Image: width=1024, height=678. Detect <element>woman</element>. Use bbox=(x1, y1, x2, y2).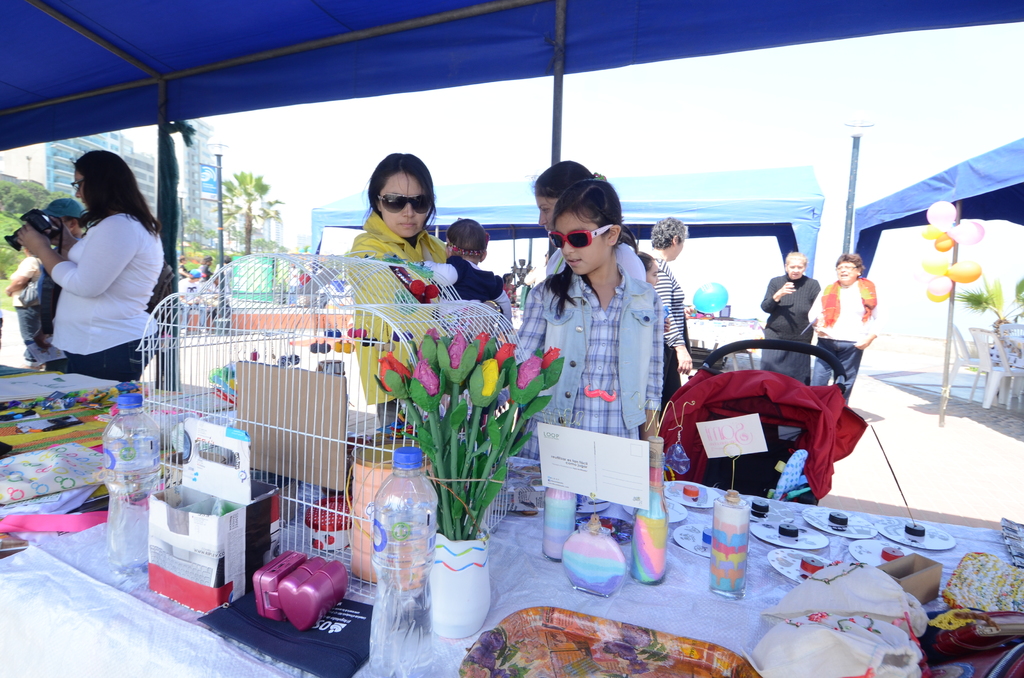
bbox=(525, 167, 655, 296).
